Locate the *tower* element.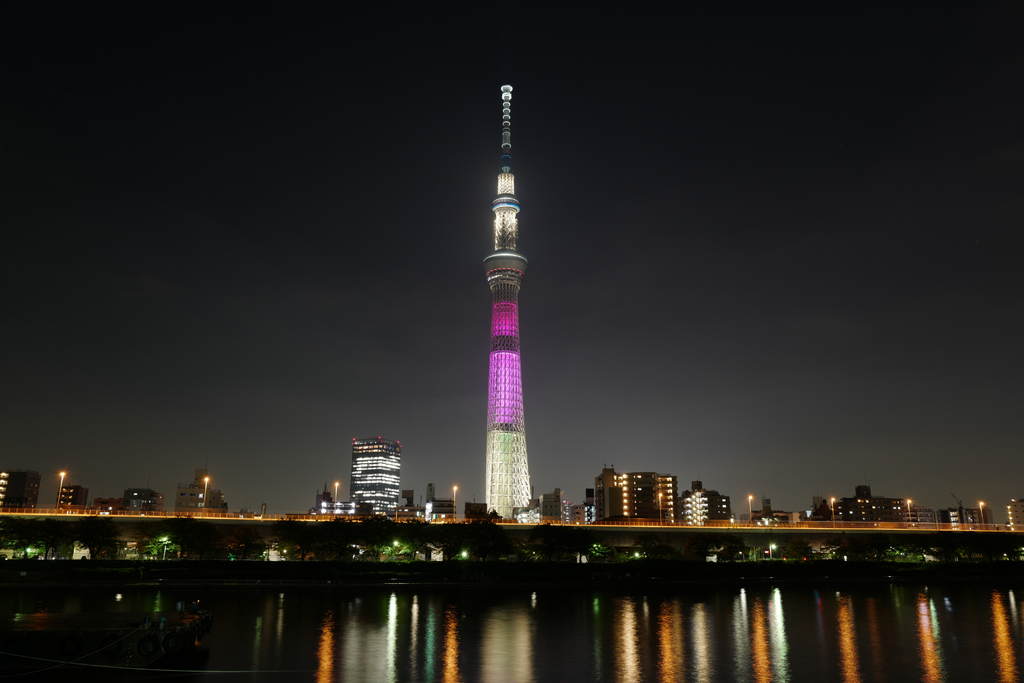
Element bbox: [174,470,225,531].
